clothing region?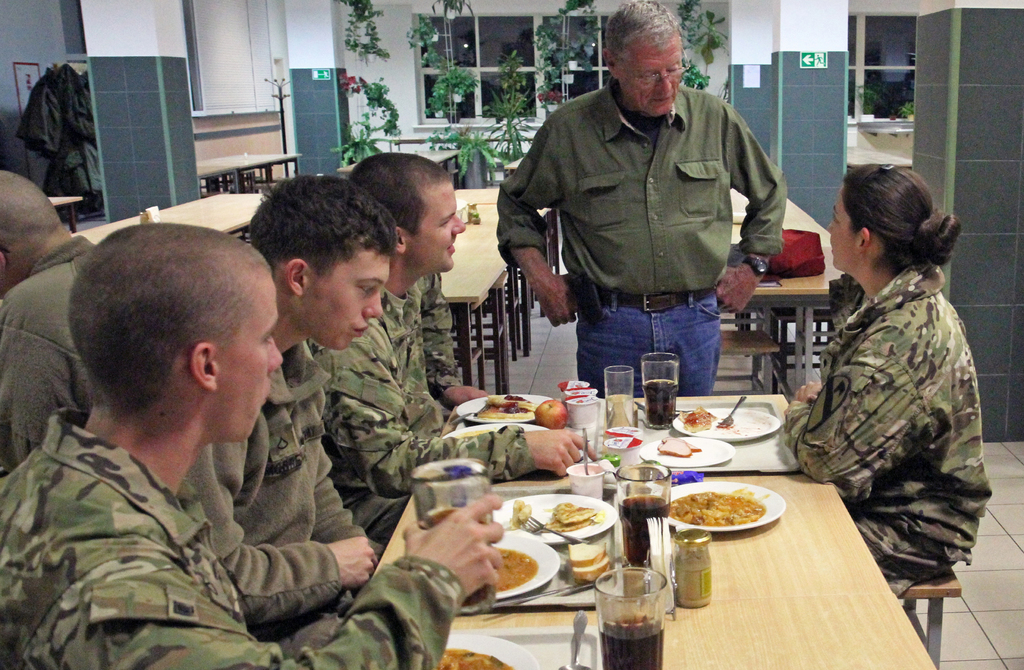
Rect(0, 395, 461, 669)
